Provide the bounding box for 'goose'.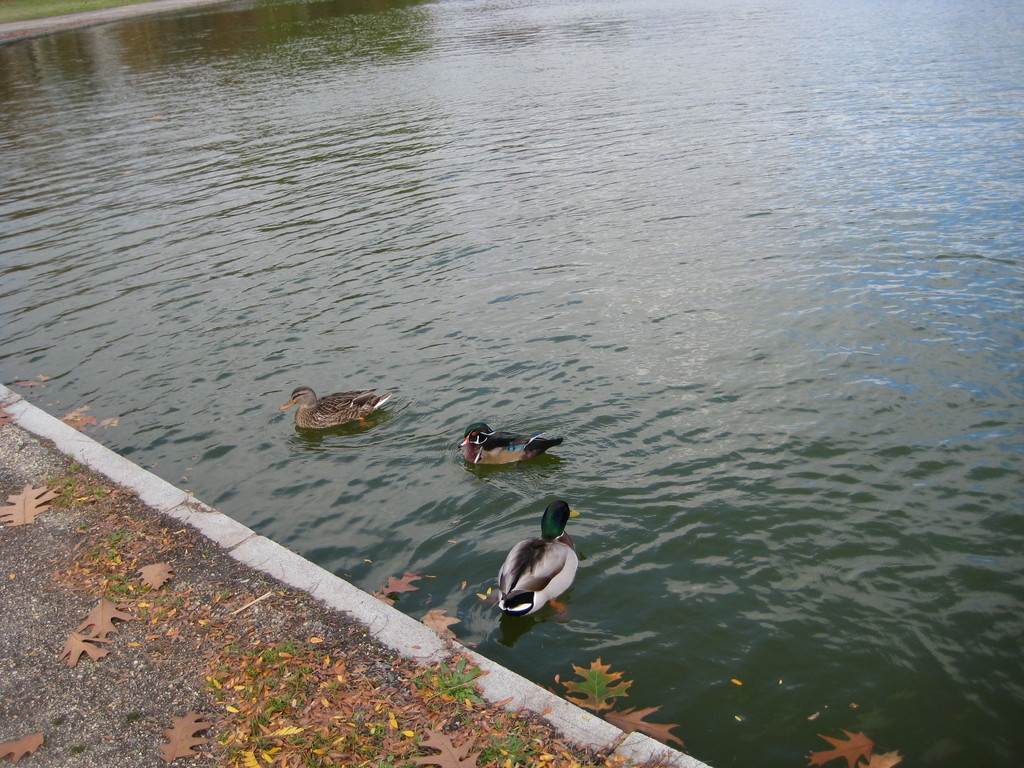
bbox=(484, 511, 581, 630).
